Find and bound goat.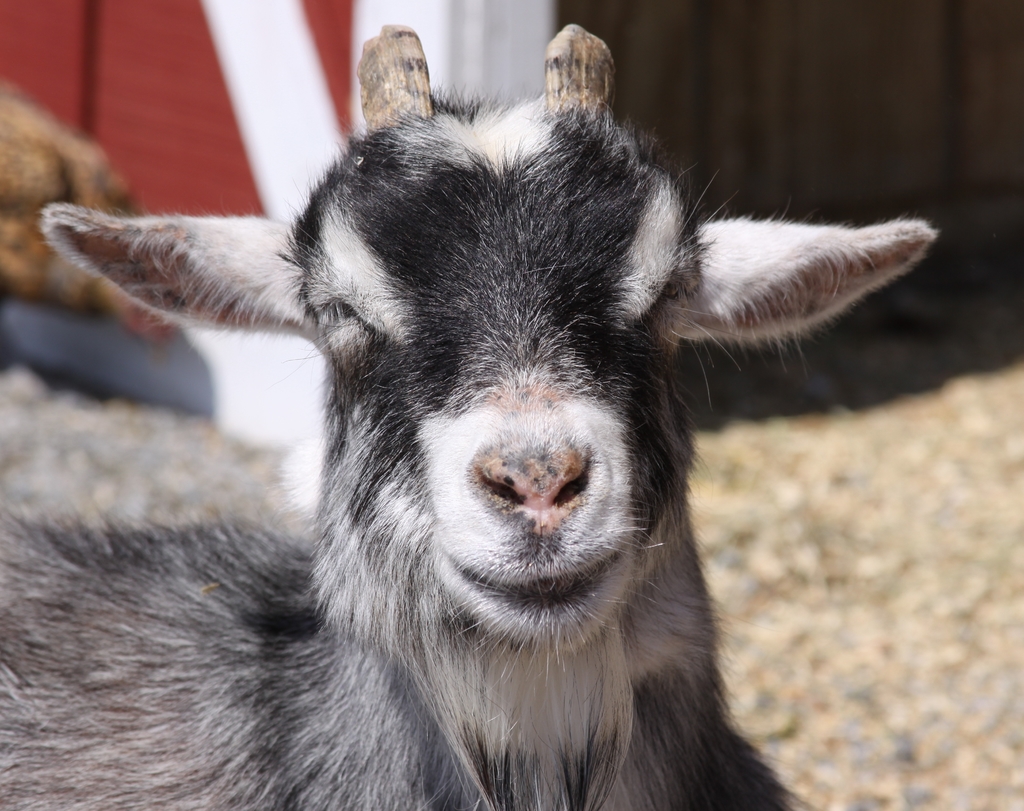
Bound: {"left": 2, "top": 24, "right": 940, "bottom": 810}.
